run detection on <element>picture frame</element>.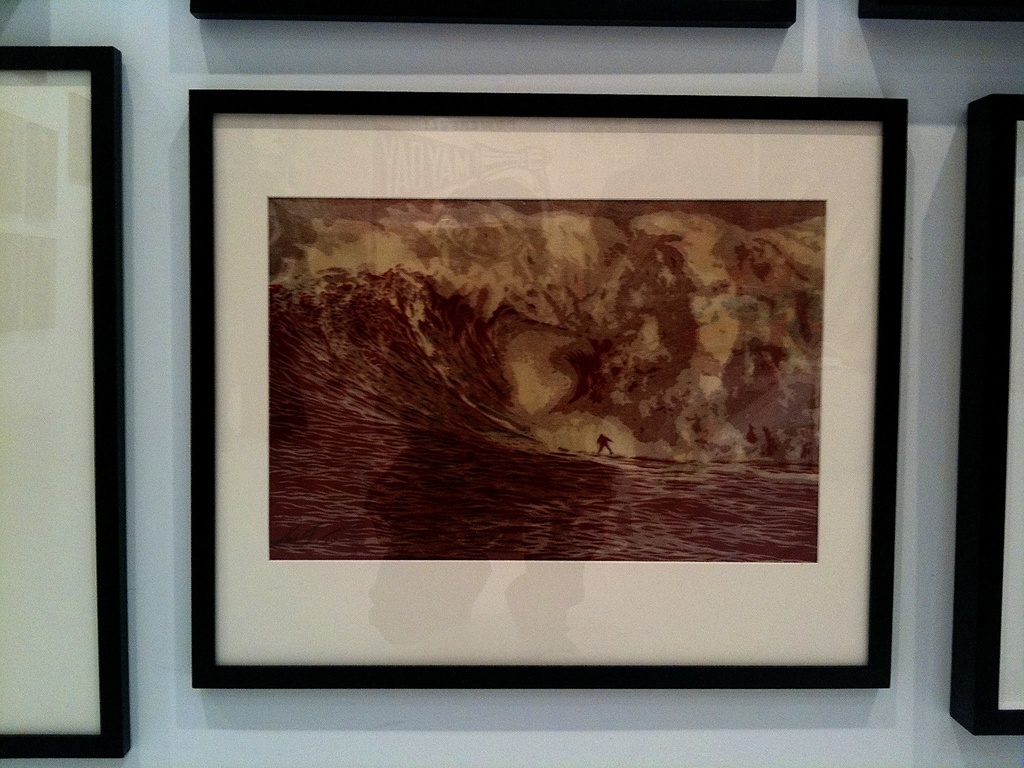
Result: bbox=[0, 45, 134, 760].
